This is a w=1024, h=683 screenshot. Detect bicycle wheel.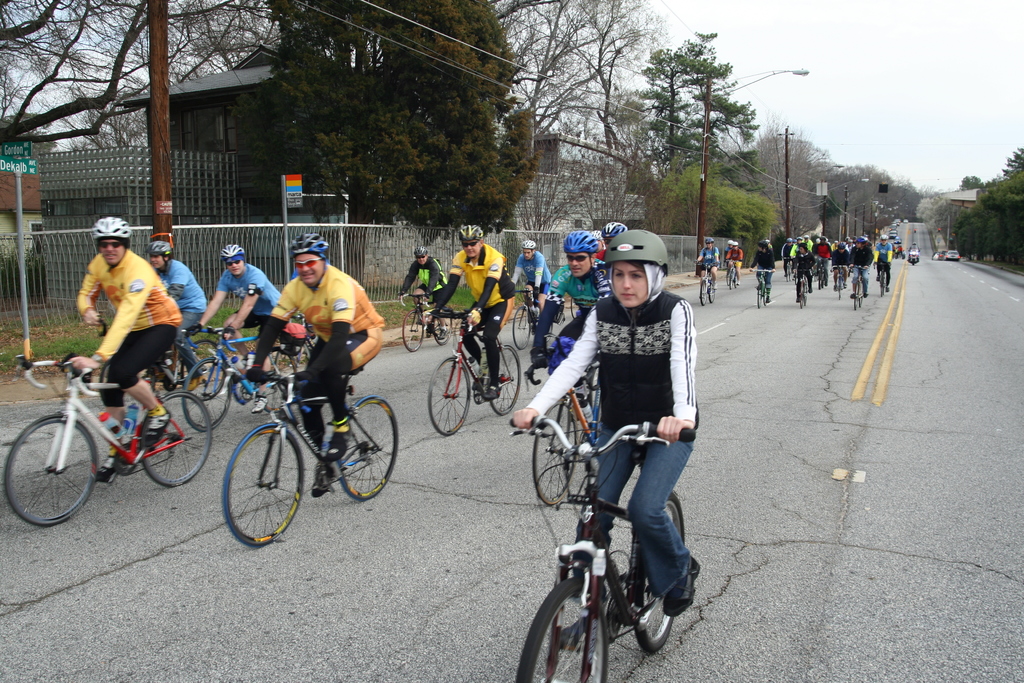
bbox=(182, 357, 230, 427).
